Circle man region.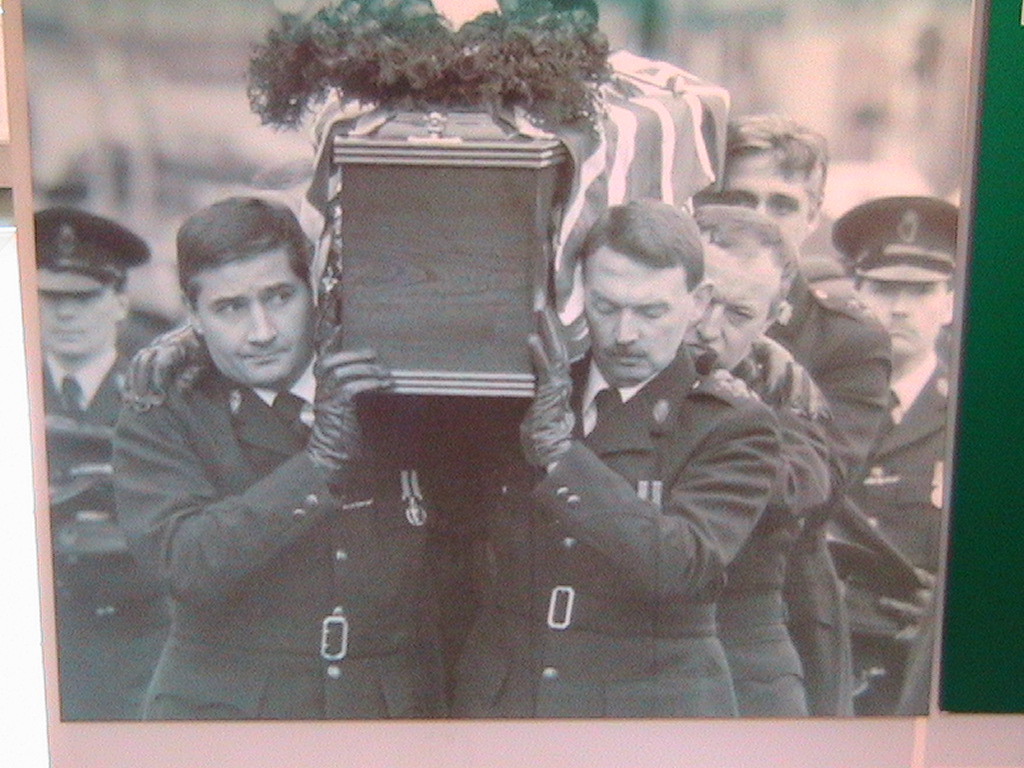
Region: l=243, t=156, r=321, b=214.
